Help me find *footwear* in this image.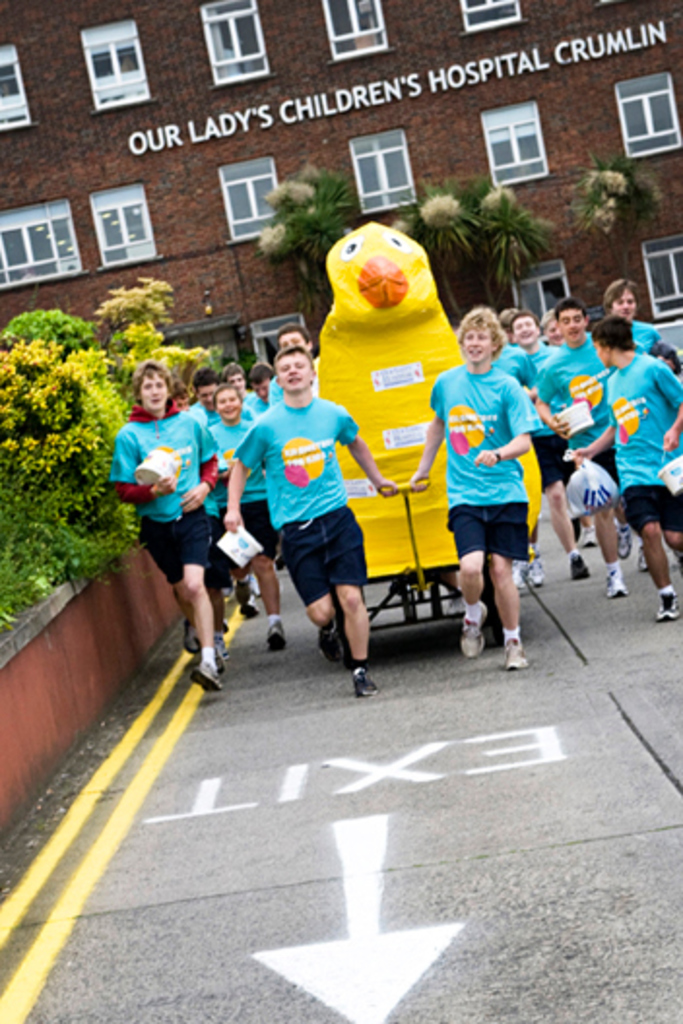
Found it: Rect(351, 669, 380, 696).
